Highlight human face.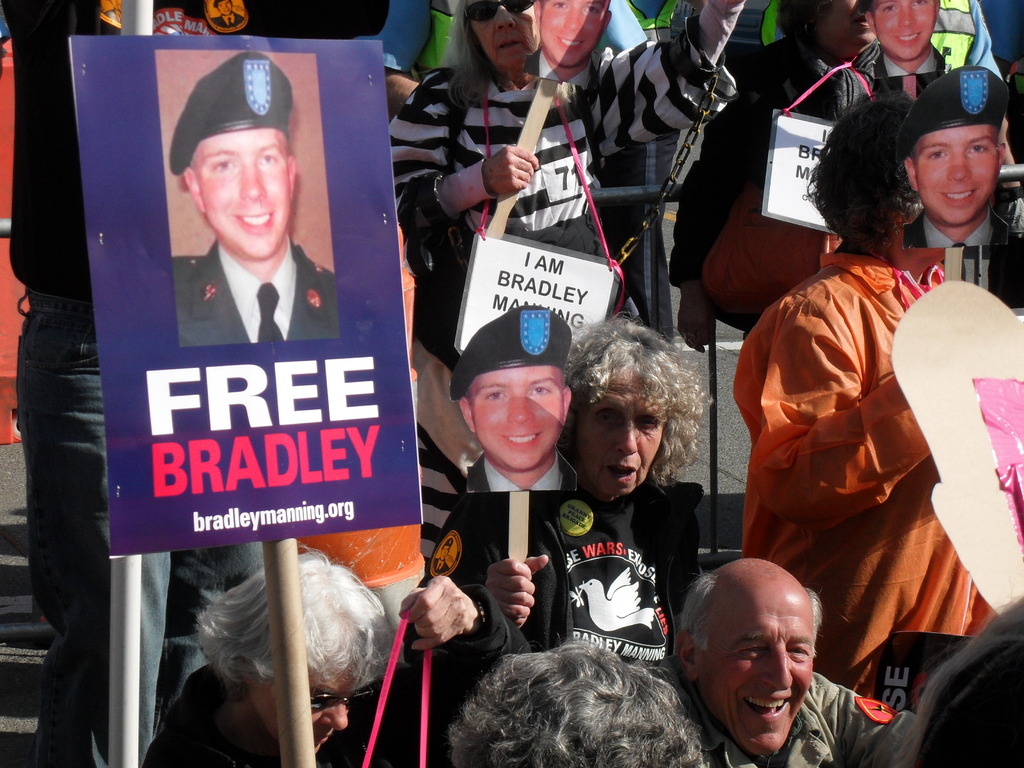
Highlighted region: <bbox>471, 0, 537, 68</bbox>.
